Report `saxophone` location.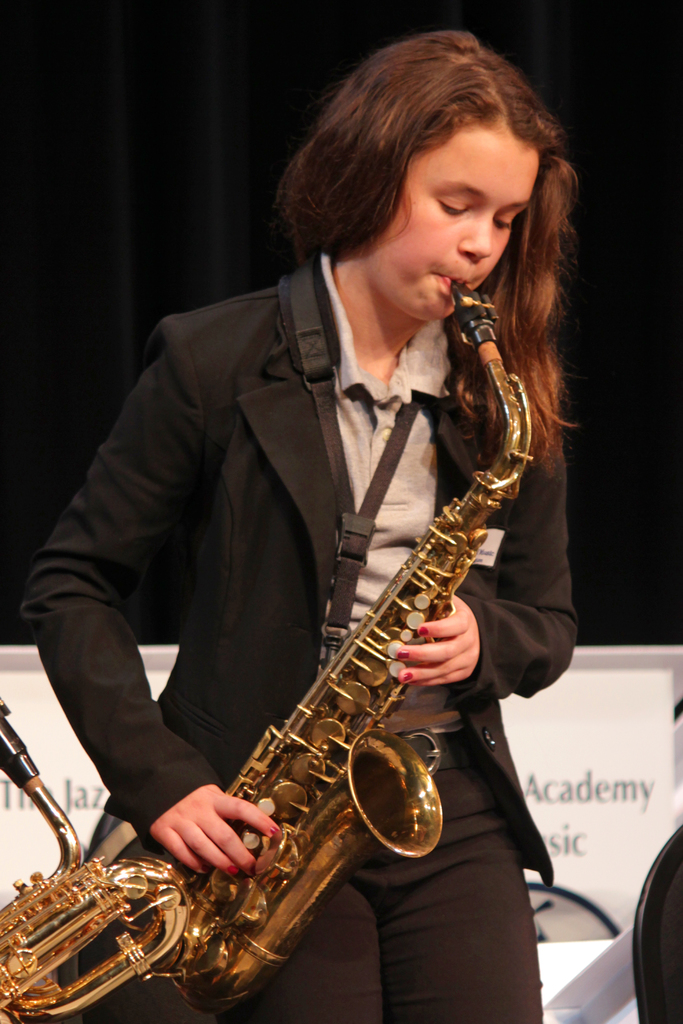
Report: (left=0, top=690, right=197, bottom=1023).
